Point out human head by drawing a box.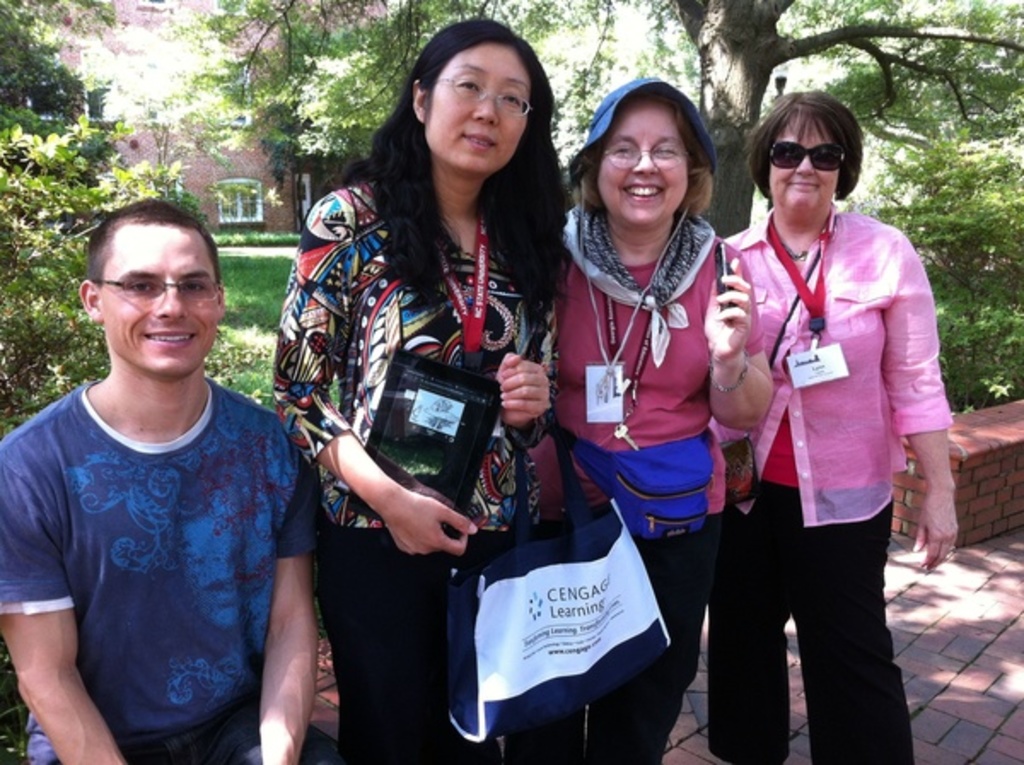
{"x1": 751, "y1": 91, "x2": 862, "y2": 210}.
